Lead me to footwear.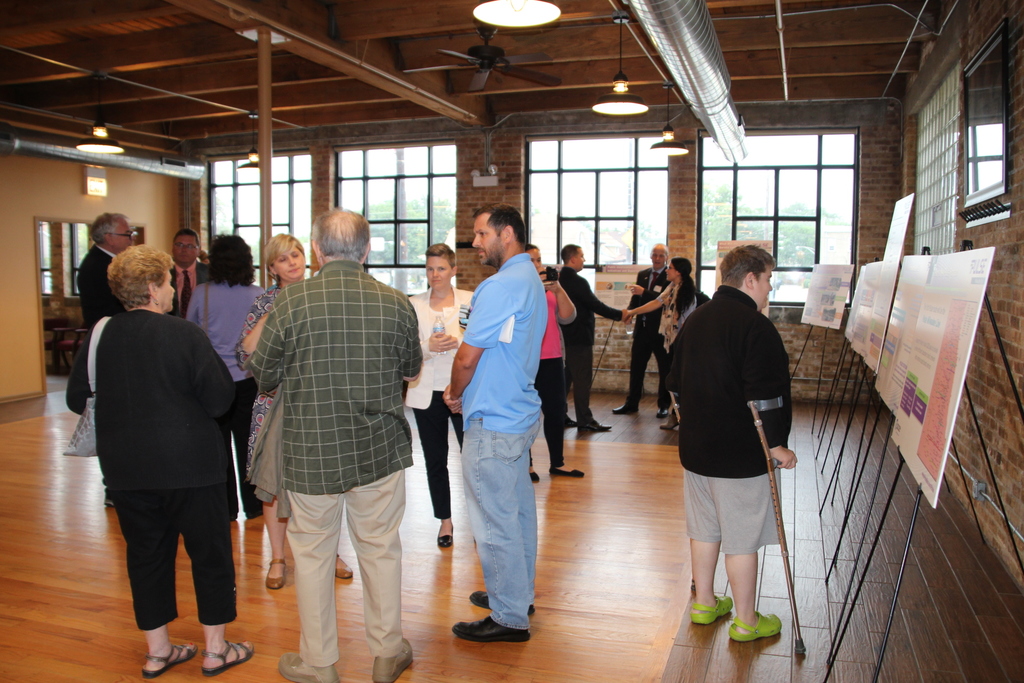
Lead to bbox=[657, 409, 687, 428].
